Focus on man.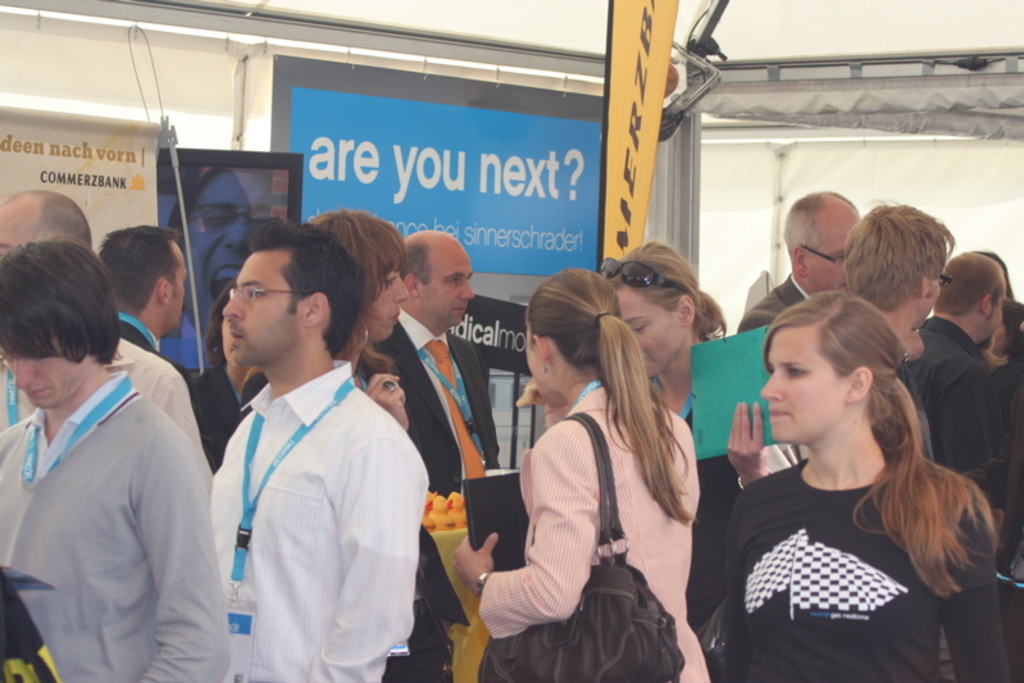
Focused at 839 196 960 464.
